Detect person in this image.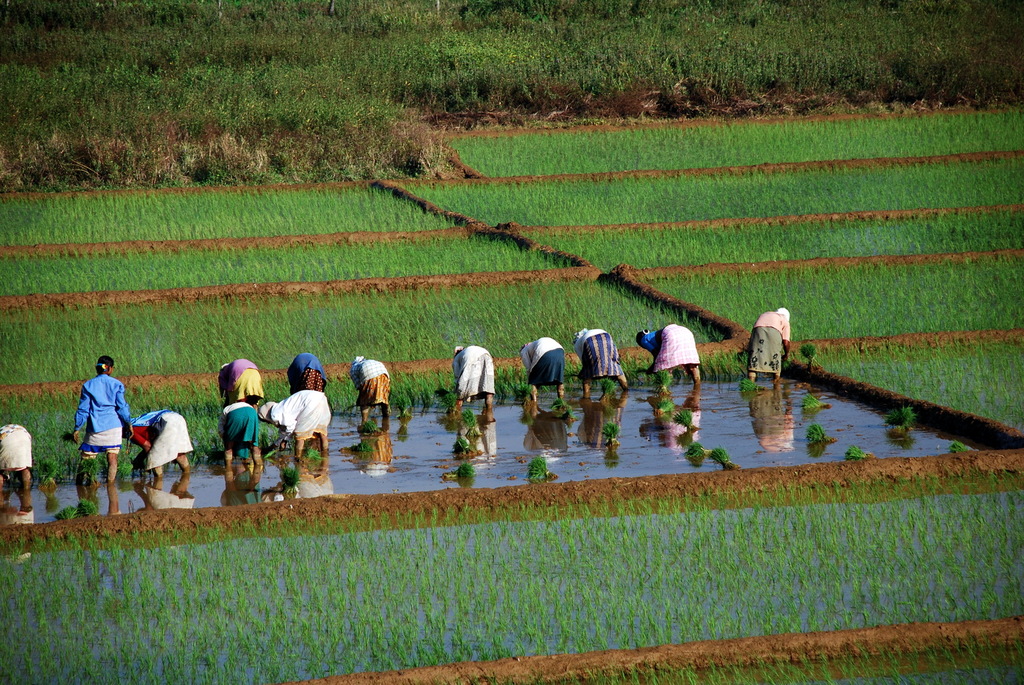
Detection: region(67, 351, 124, 476).
